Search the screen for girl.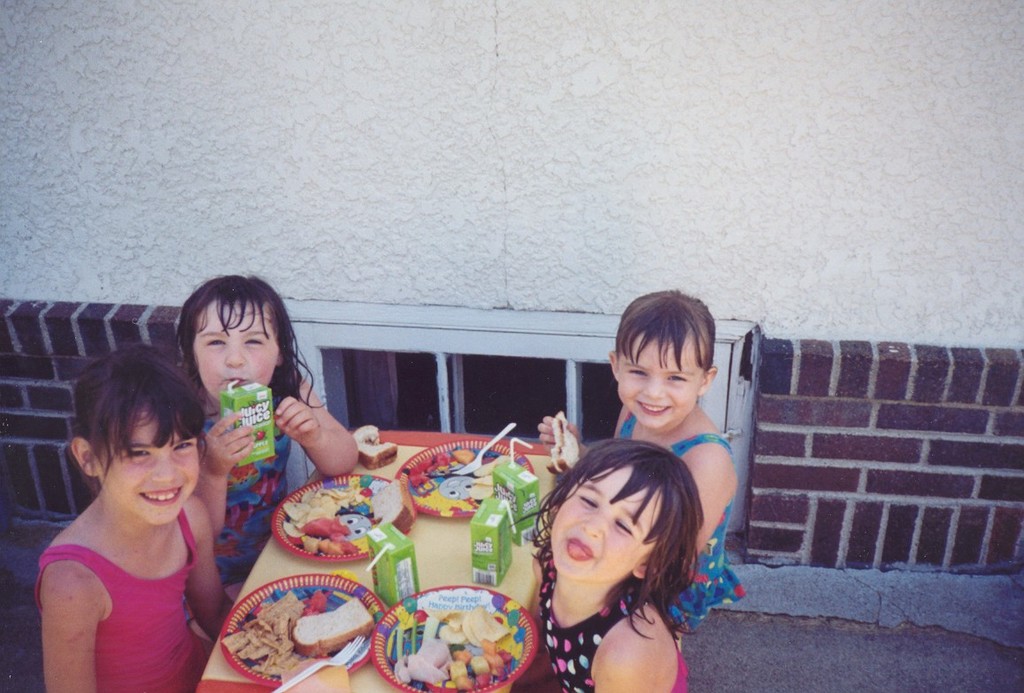
Found at <region>535, 282, 743, 648</region>.
